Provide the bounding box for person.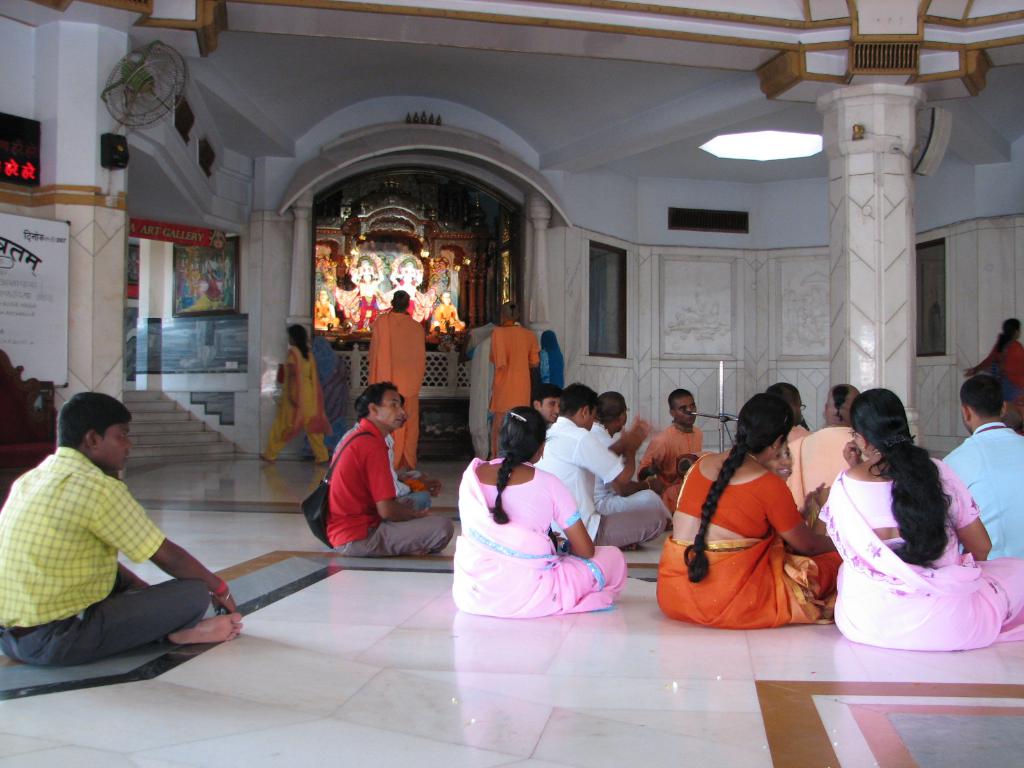
{"left": 814, "top": 380, "right": 1023, "bottom": 658}.
